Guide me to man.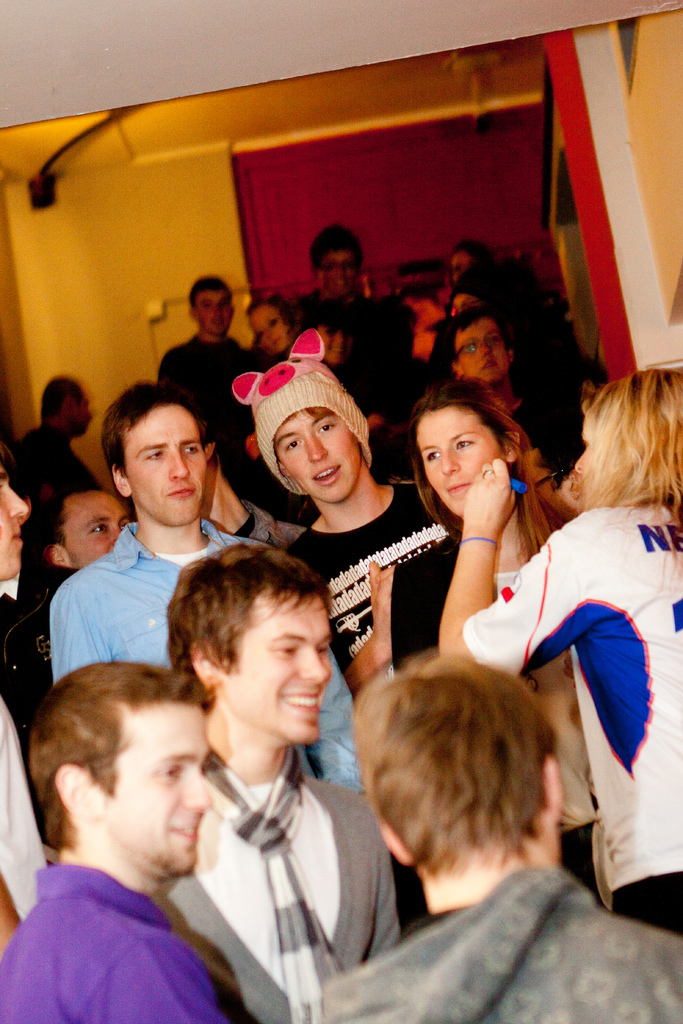
Guidance: (12,375,104,504).
